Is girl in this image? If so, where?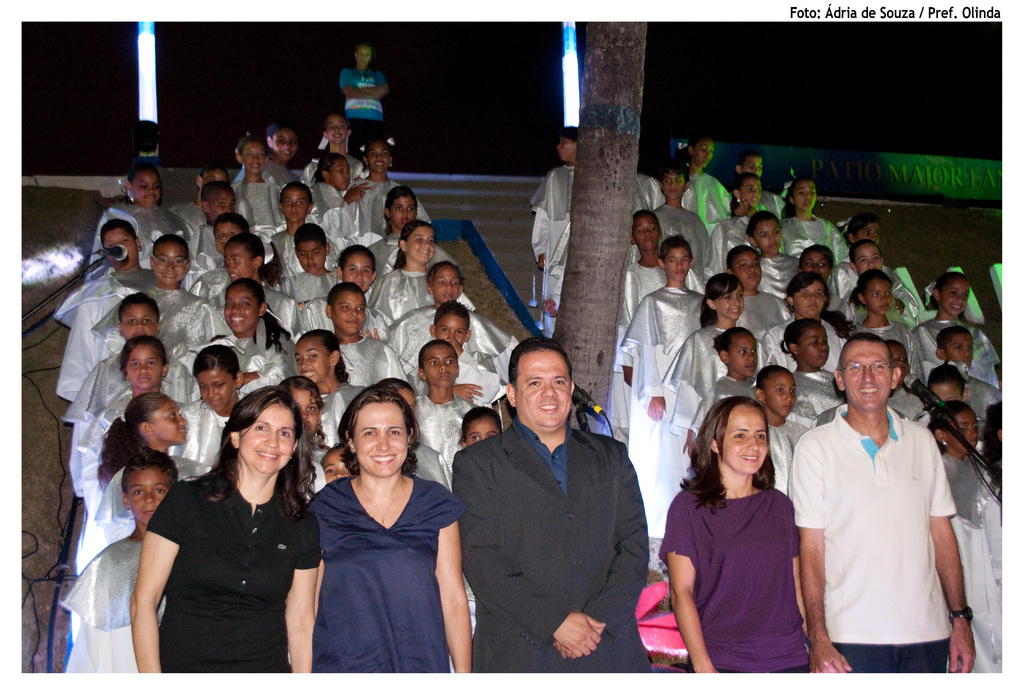
Yes, at bbox=(301, 242, 387, 325).
